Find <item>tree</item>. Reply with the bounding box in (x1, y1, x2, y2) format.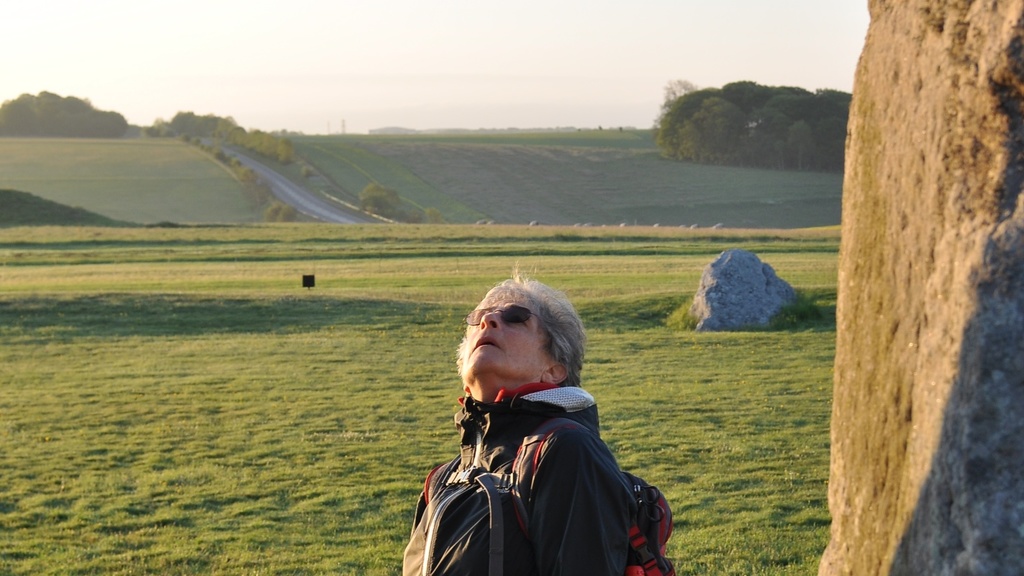
(277, 204, 300, 223).
